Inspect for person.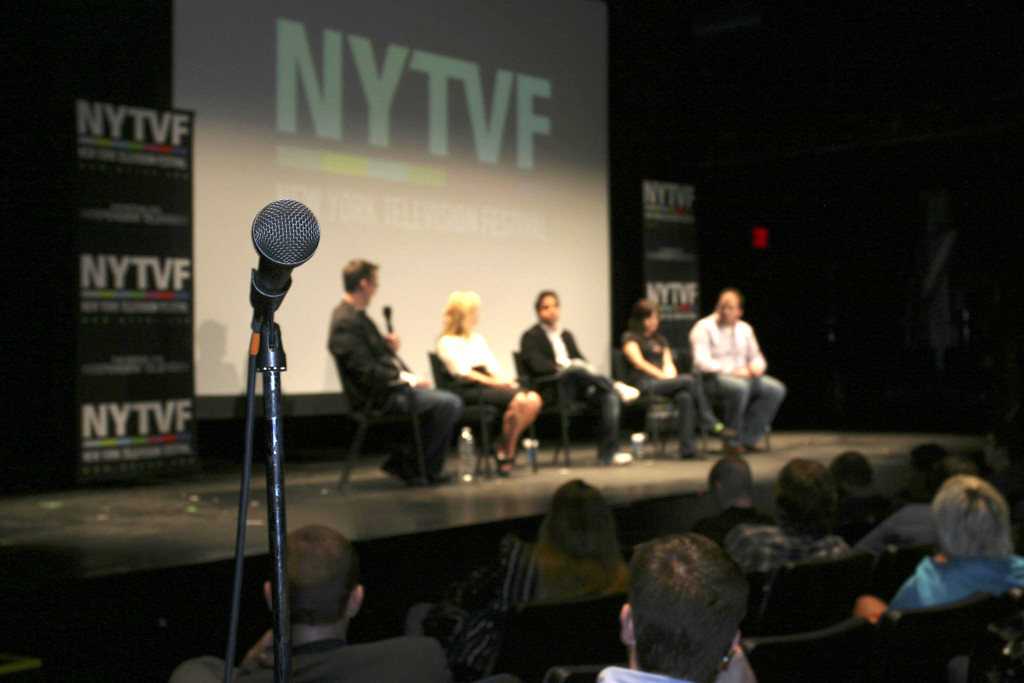
Inspection: [left=847, top=478, right=1023, bottom=624].
